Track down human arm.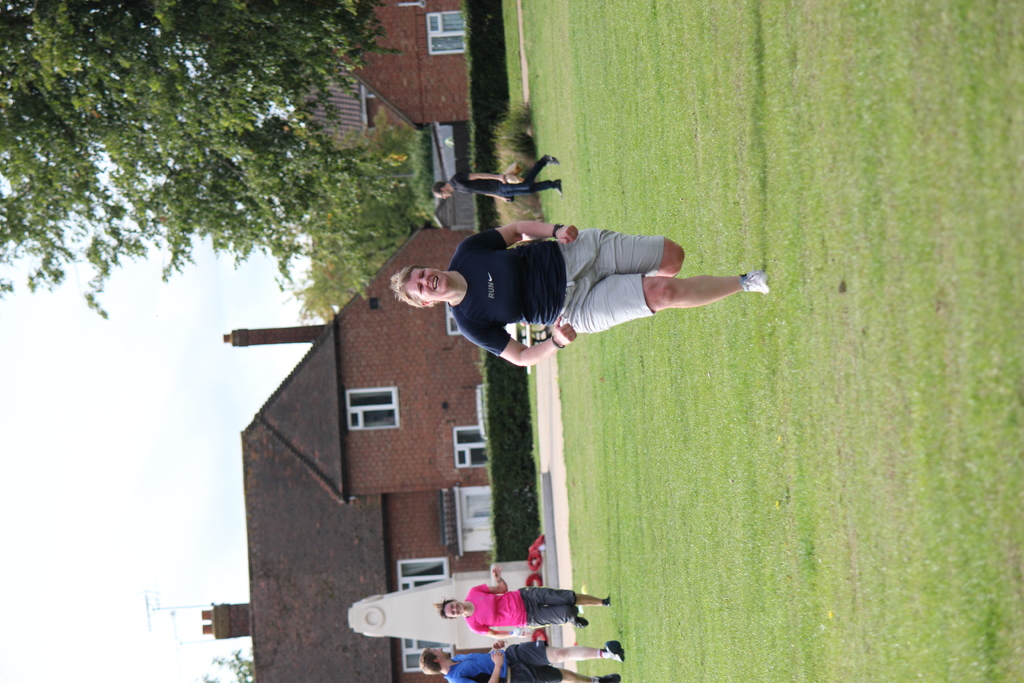
Tracked to 456 217 580 243.
